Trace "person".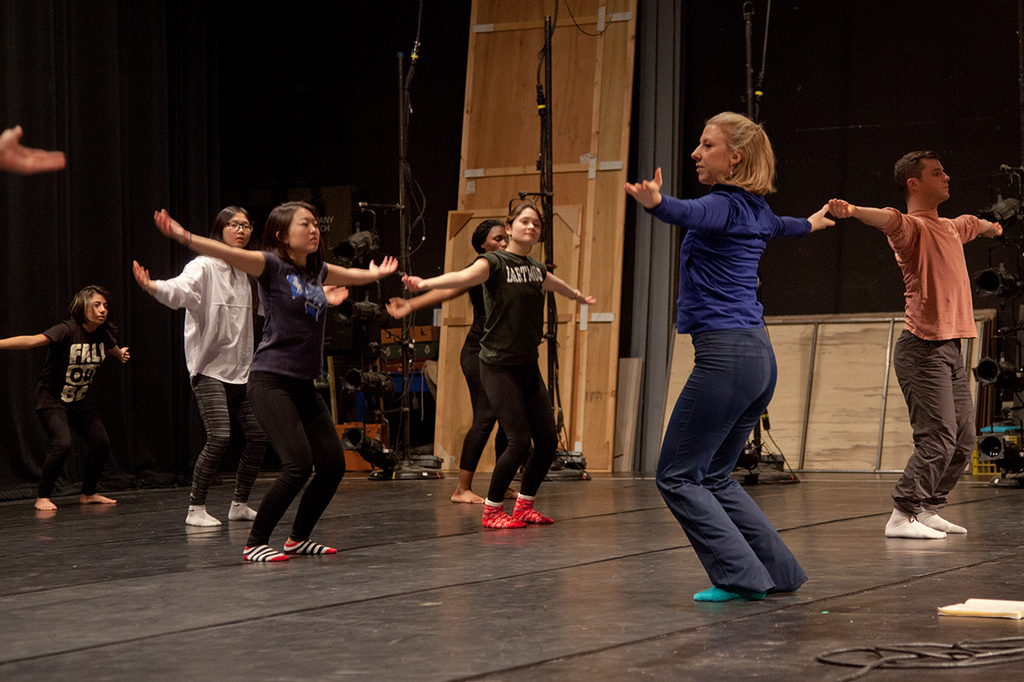
Traced to [x1=828, y1=148, x2=1002, y2=537].
